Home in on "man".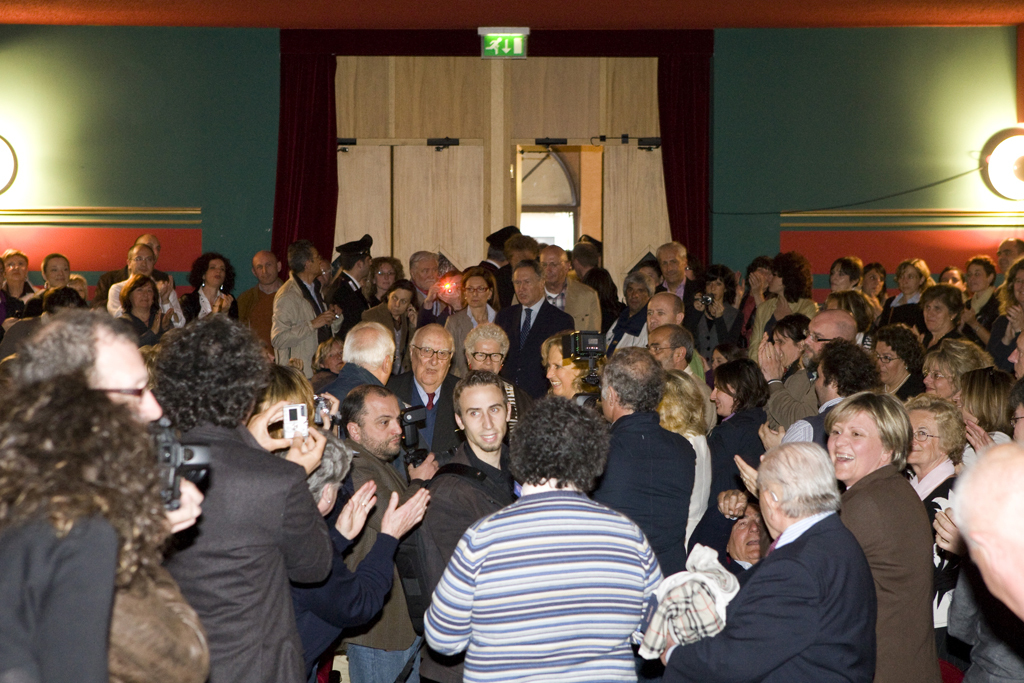
Homed in at 1, 300, 215, 682.
